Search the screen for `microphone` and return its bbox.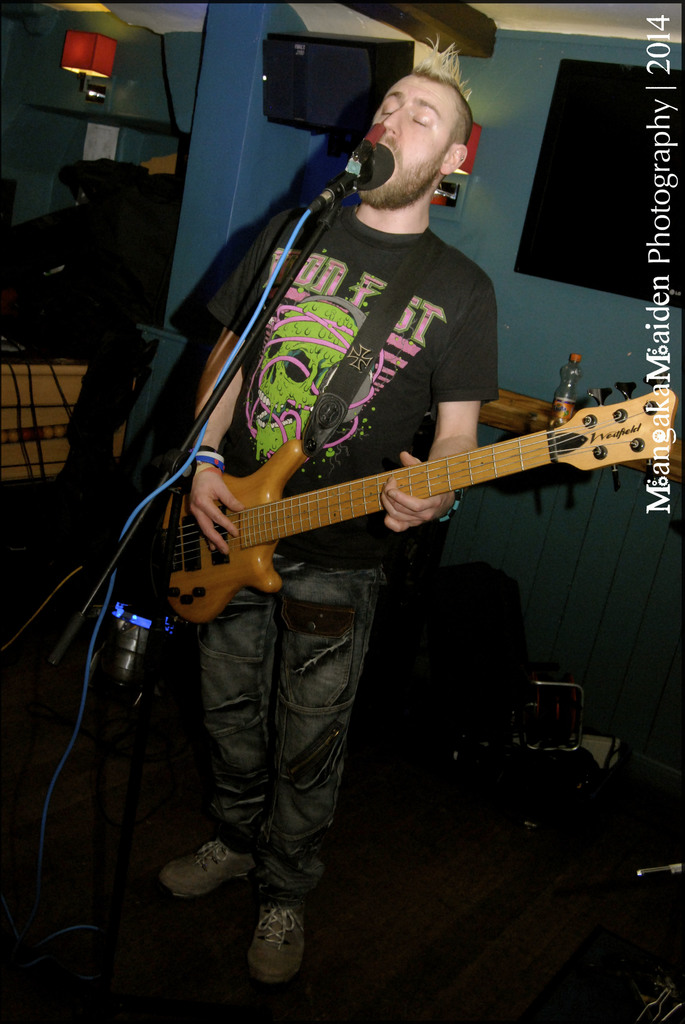
Found: {"x1": 320, "y1": 104, "x2": 408, "y2": 188}.
